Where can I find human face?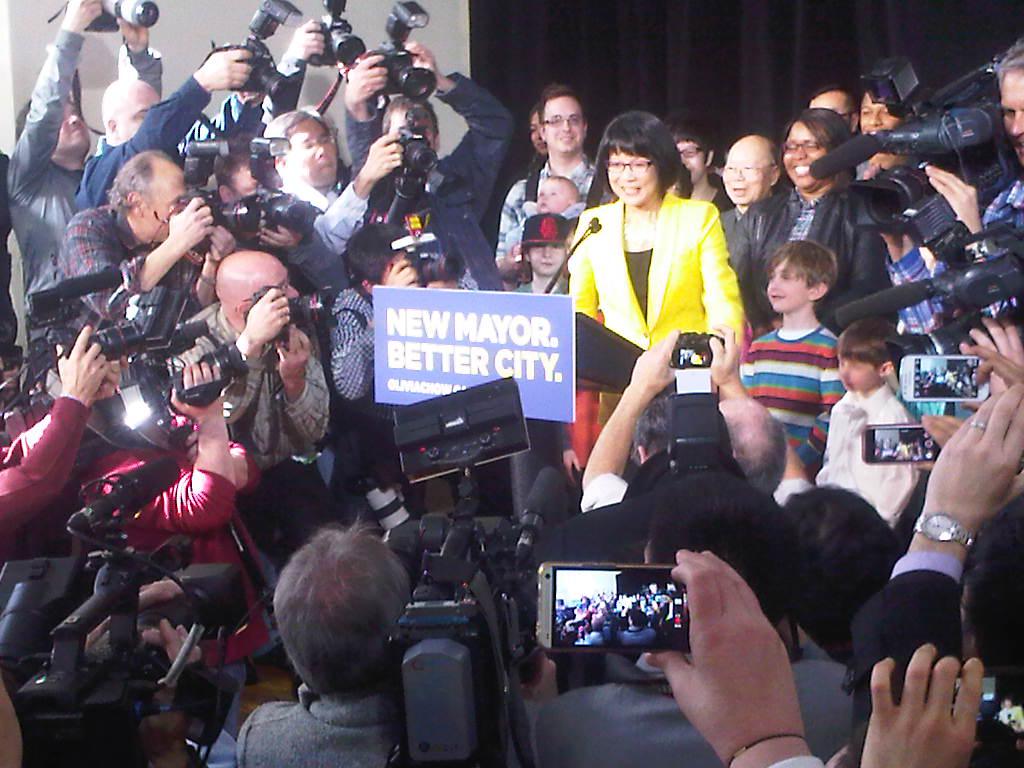
You can find it at <region>723, 149, 767, 200</region>.
